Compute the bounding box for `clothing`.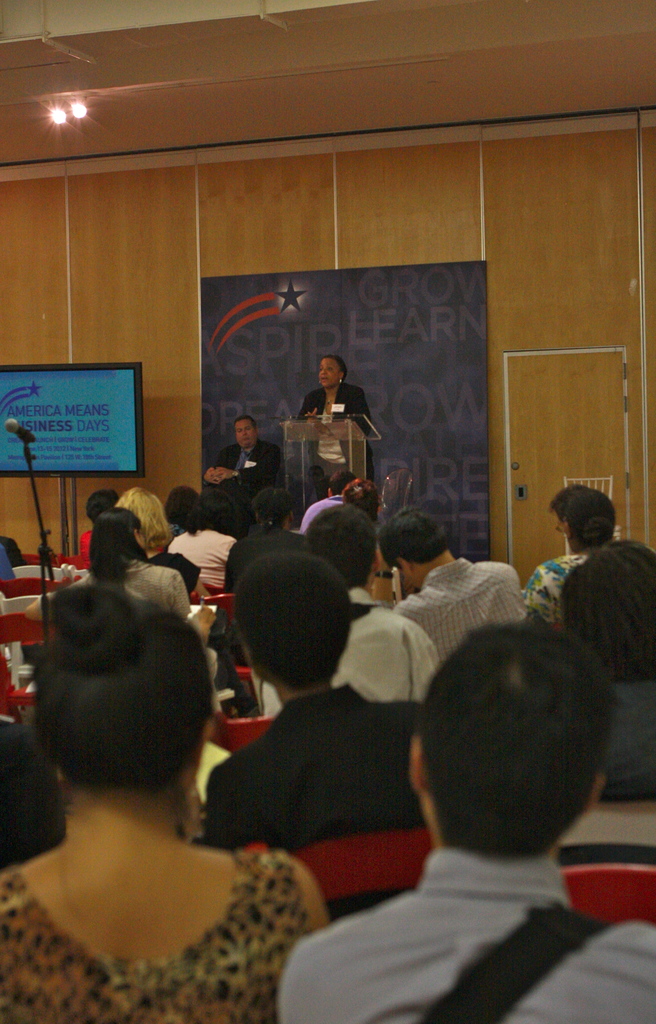
(258,586,440,708).
